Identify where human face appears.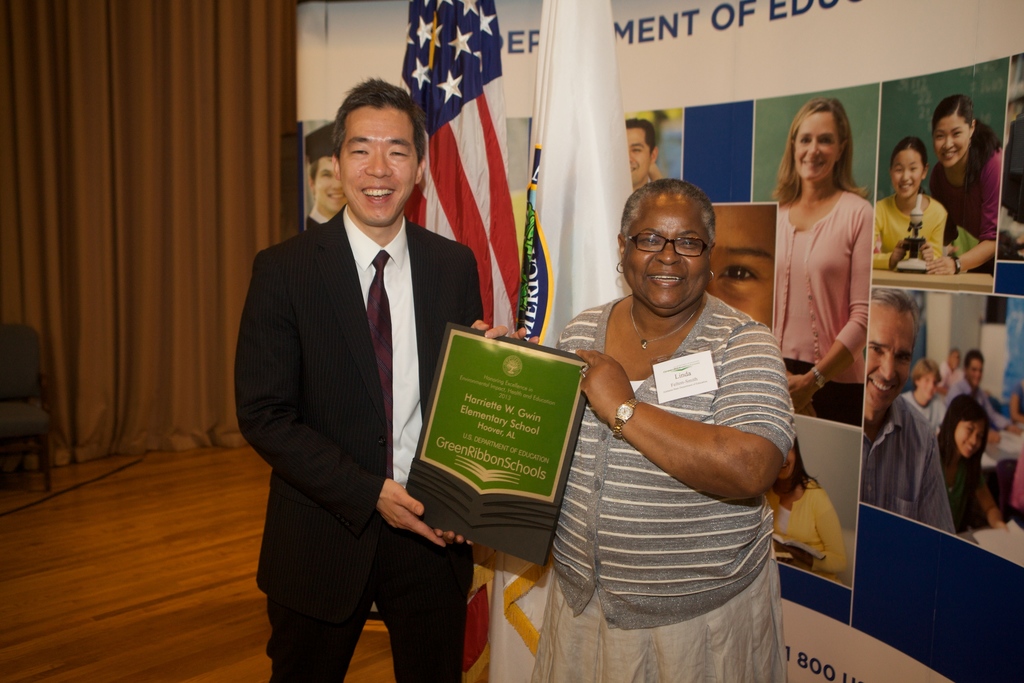
Appears at detection(623, 129, 648, 184).
